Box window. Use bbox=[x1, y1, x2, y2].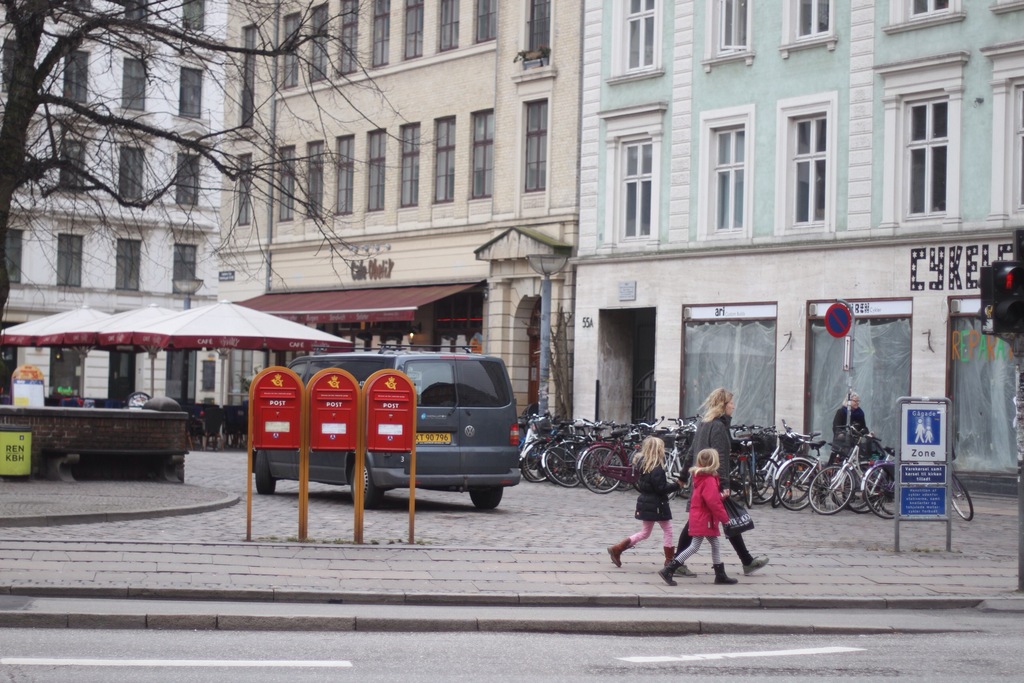
bbox=[64, 54, 90, 111].
